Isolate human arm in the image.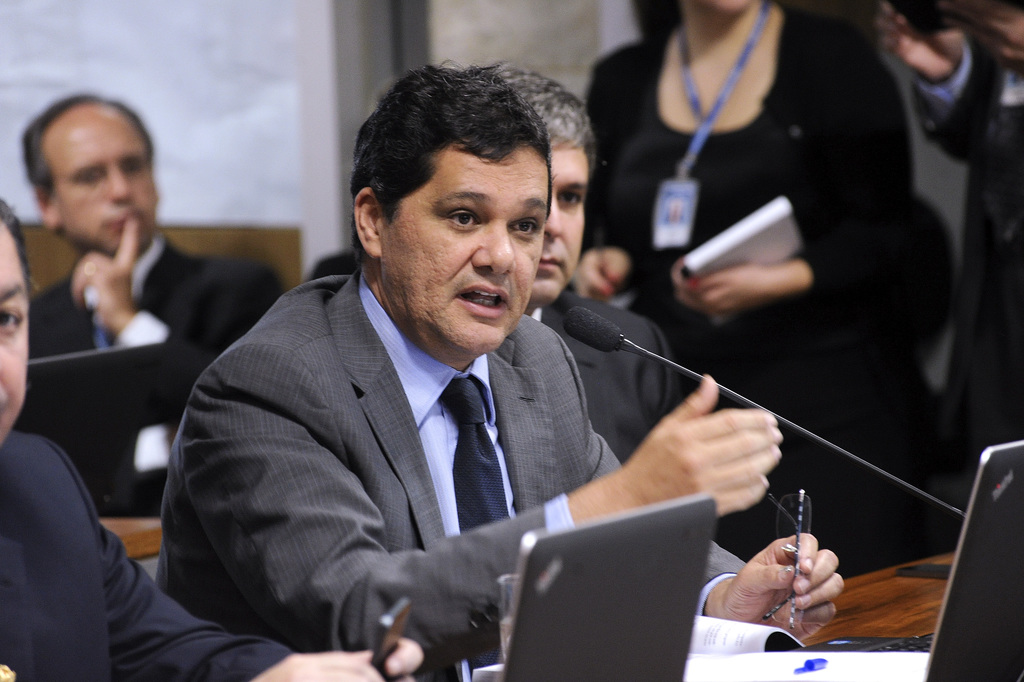
Isolated region: region(712, 532, 870, 660).
